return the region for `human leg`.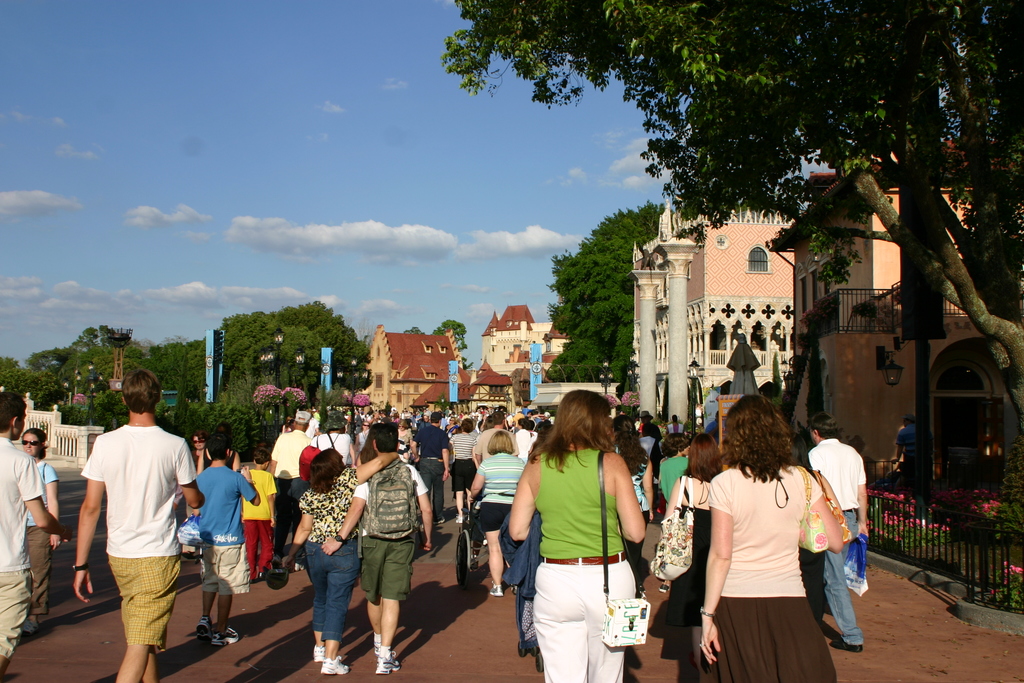
bbox=(540, 554, 594, 682).
